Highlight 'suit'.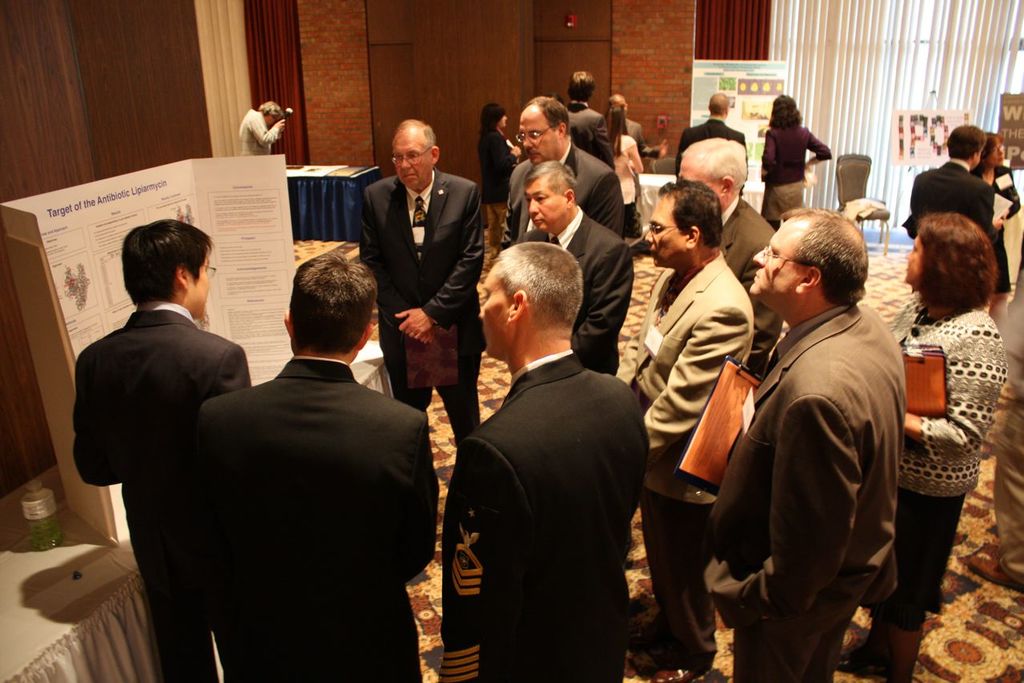
Highlighted region: {"left": 434, "top": 350, "right": 652, "bottom": 682}.
